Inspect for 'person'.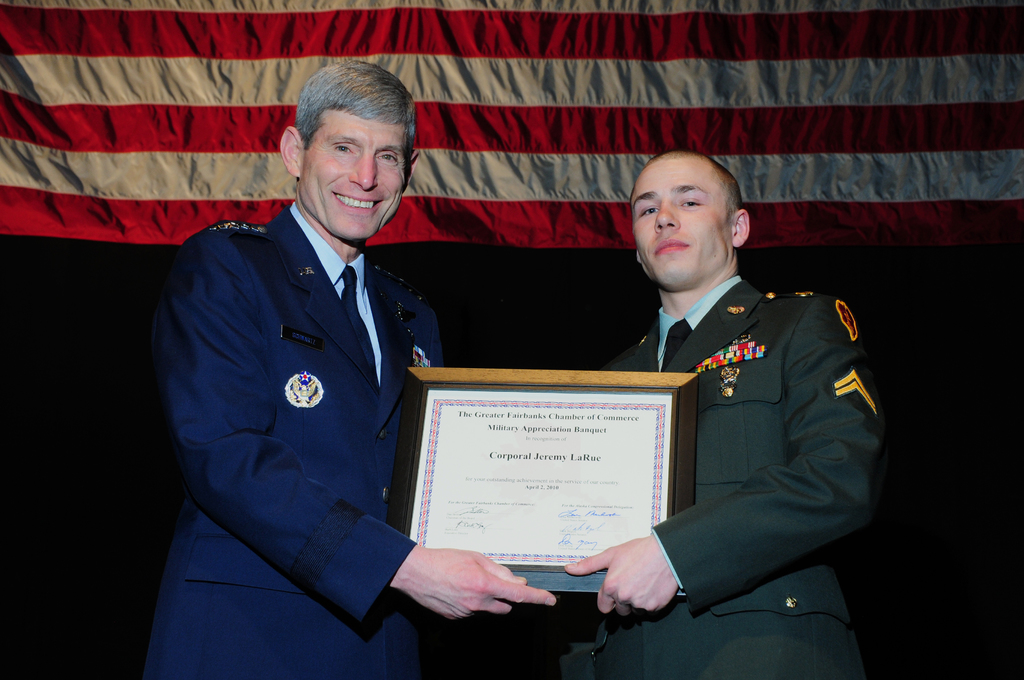
Inspection: bbox=[134, 61, 553, 679].
